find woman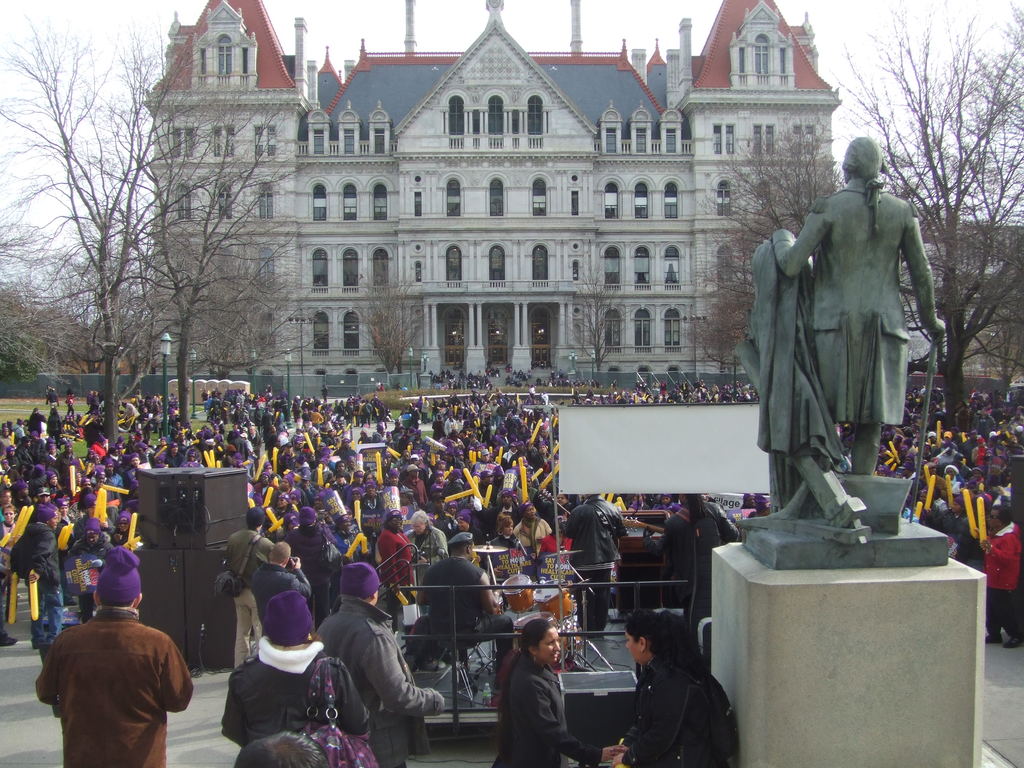
left=481, top=508, right=520, bottom=556
